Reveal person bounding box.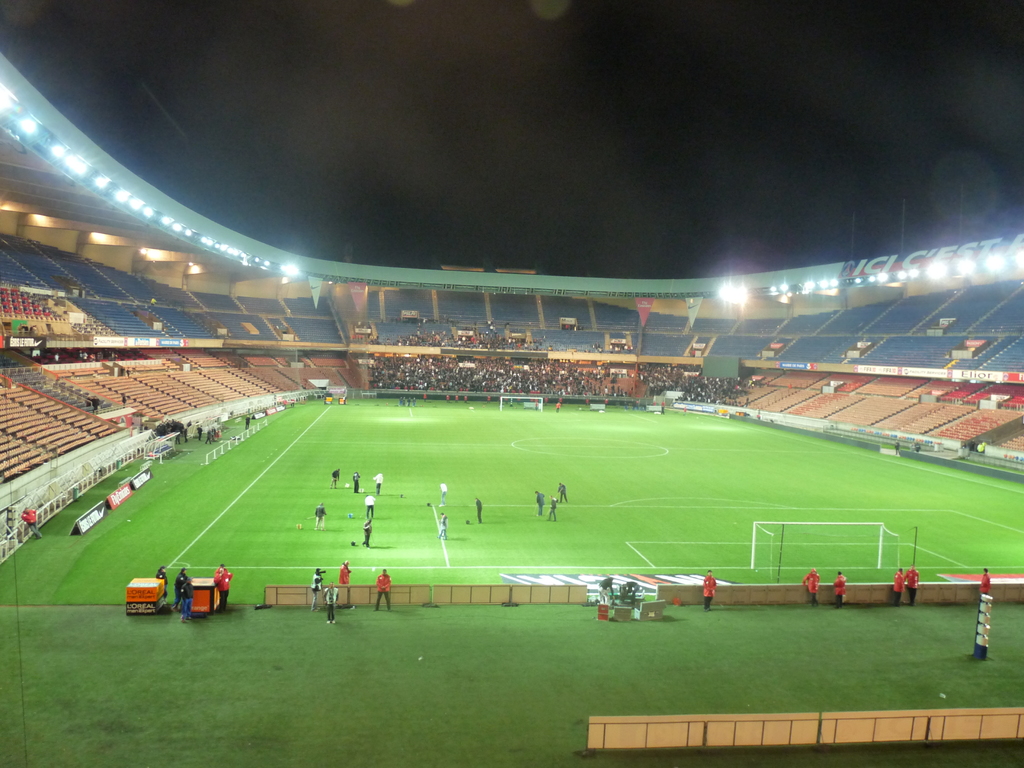
Revealed: [337, 561, 353, 588].
